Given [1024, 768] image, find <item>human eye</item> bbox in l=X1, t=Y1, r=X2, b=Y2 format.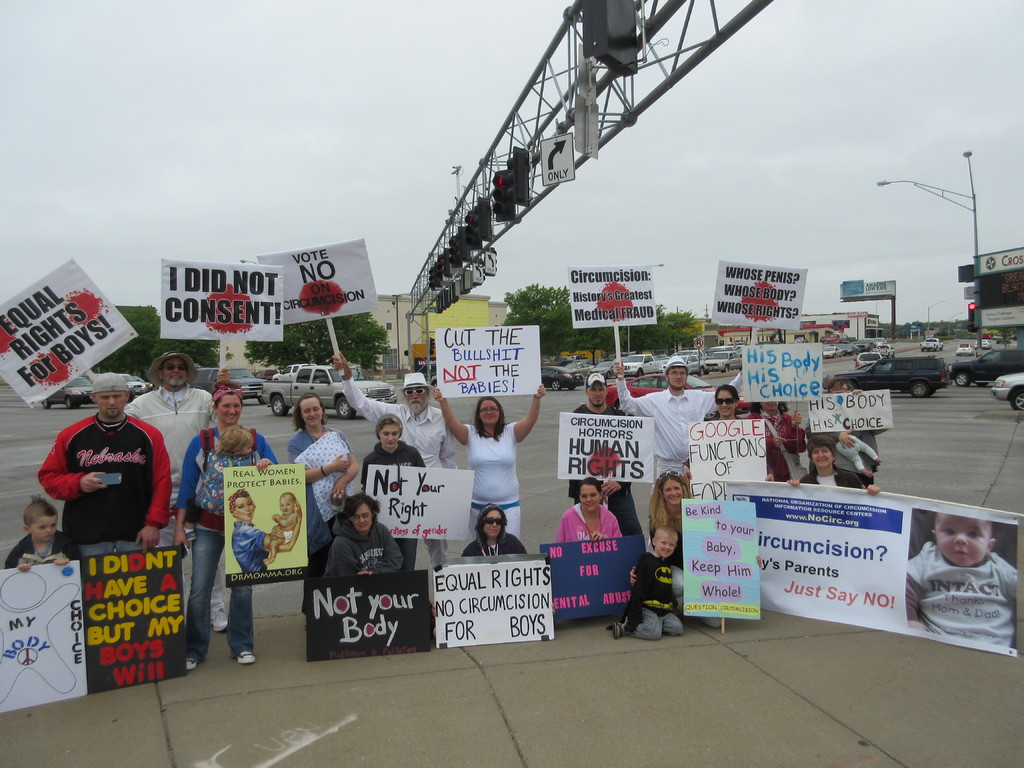
l=488, t=406, r=496, b=413.
